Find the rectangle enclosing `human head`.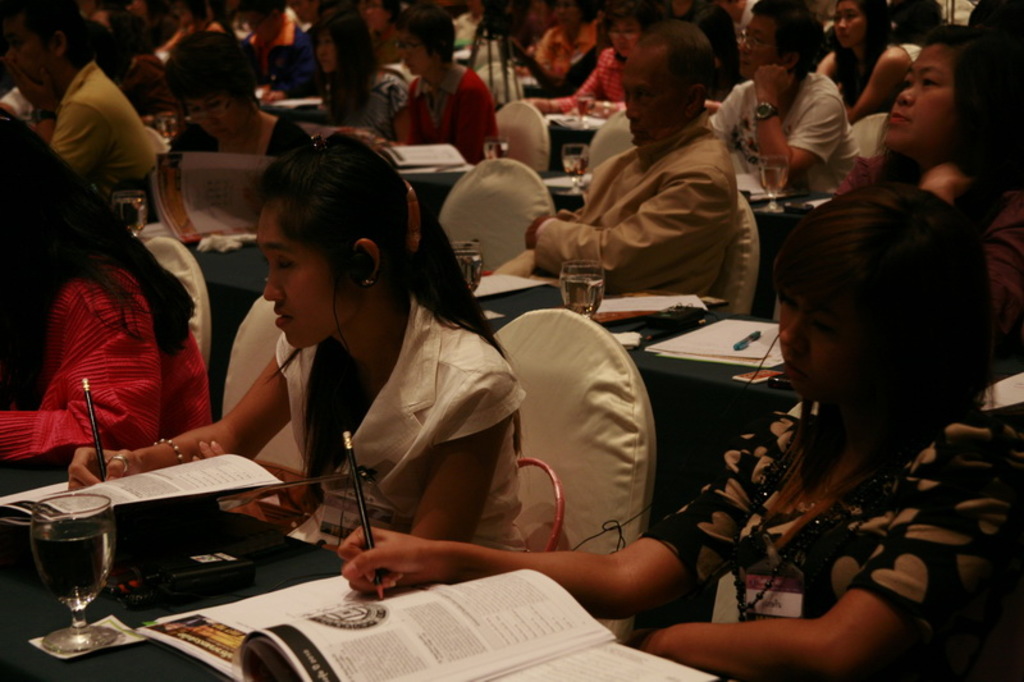
[x1=387, y1=8, x2=453, y2=75].
